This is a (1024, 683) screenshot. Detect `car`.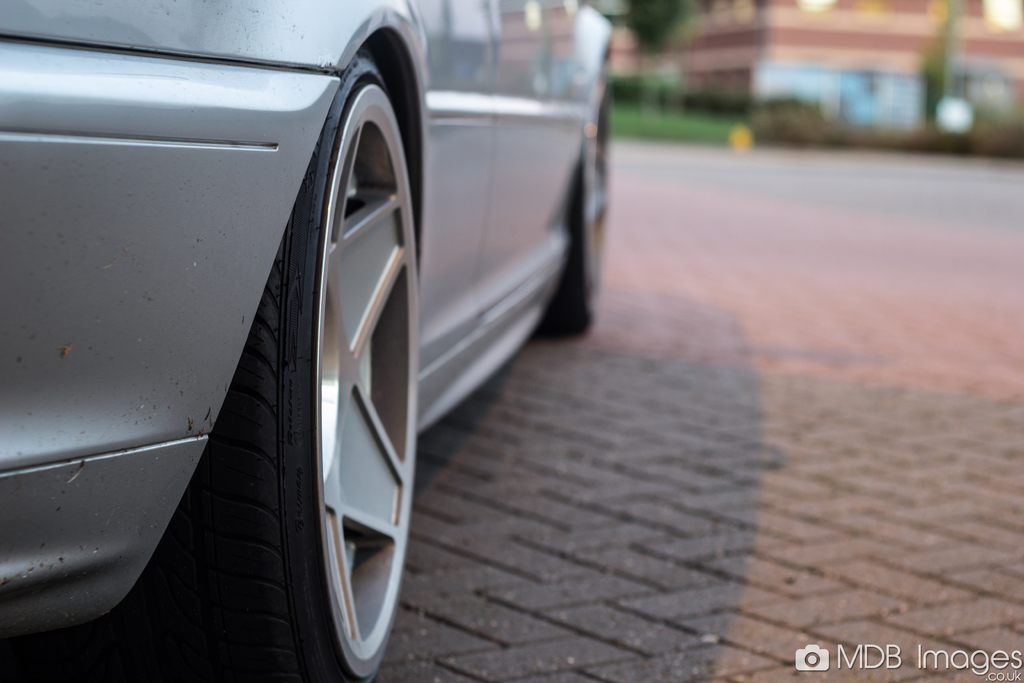
locate(0, 0, 614, 682).
